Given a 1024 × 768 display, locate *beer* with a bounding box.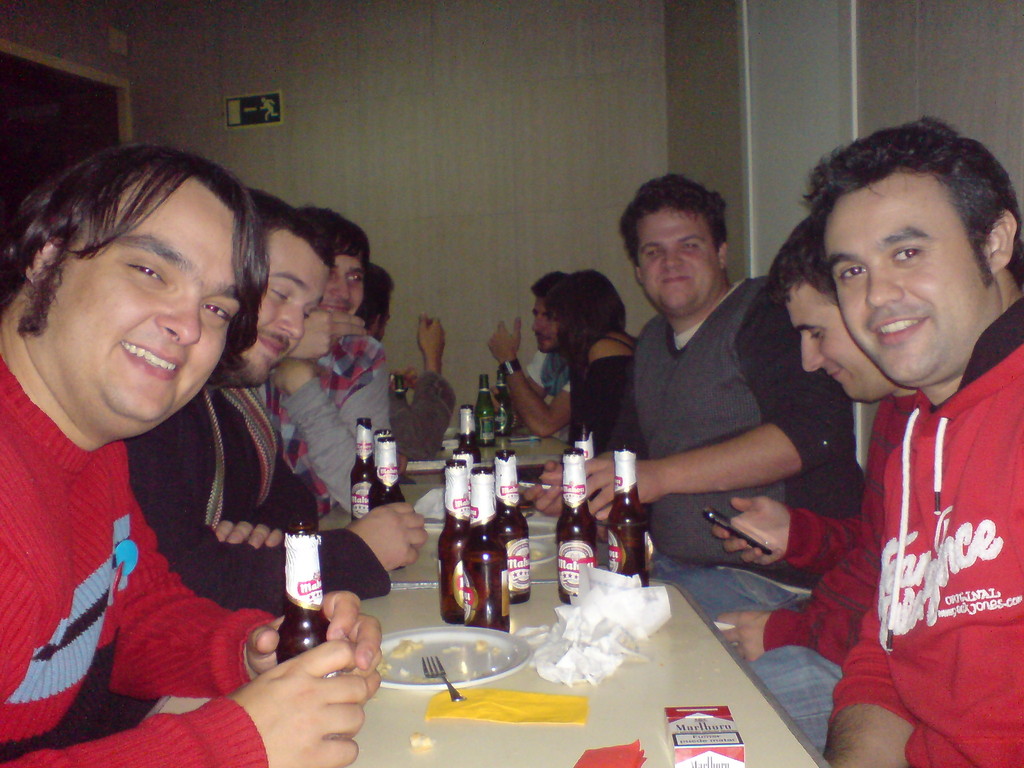
Located: bbox(458, 400, 482, 461).
